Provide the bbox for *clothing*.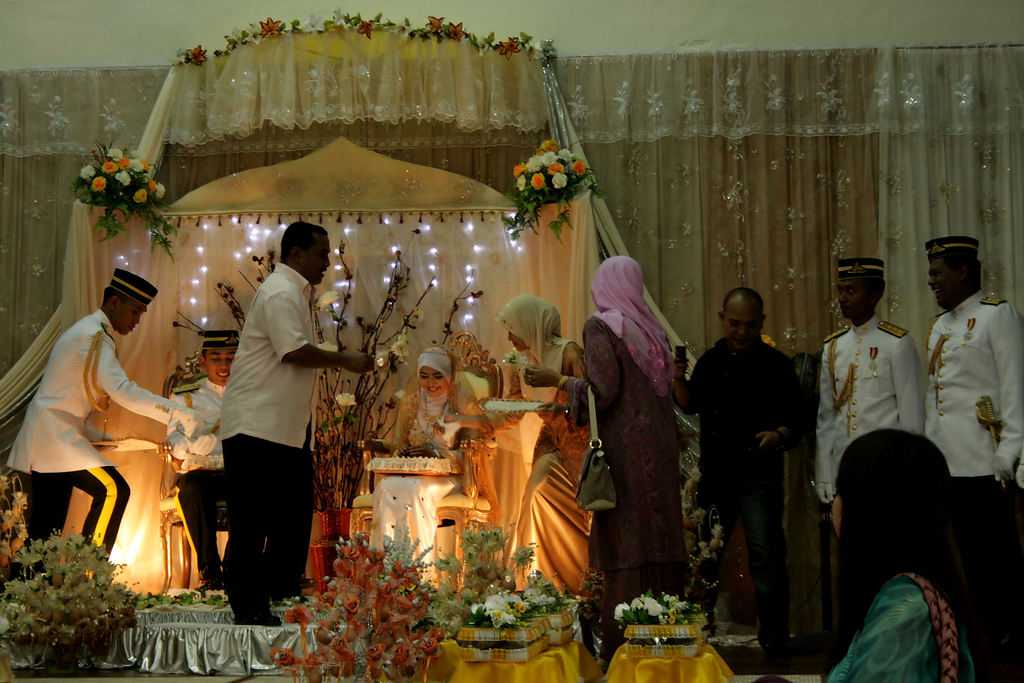
{"left": 922, "top": 286, "right": 1023, "bottom": 604}.
